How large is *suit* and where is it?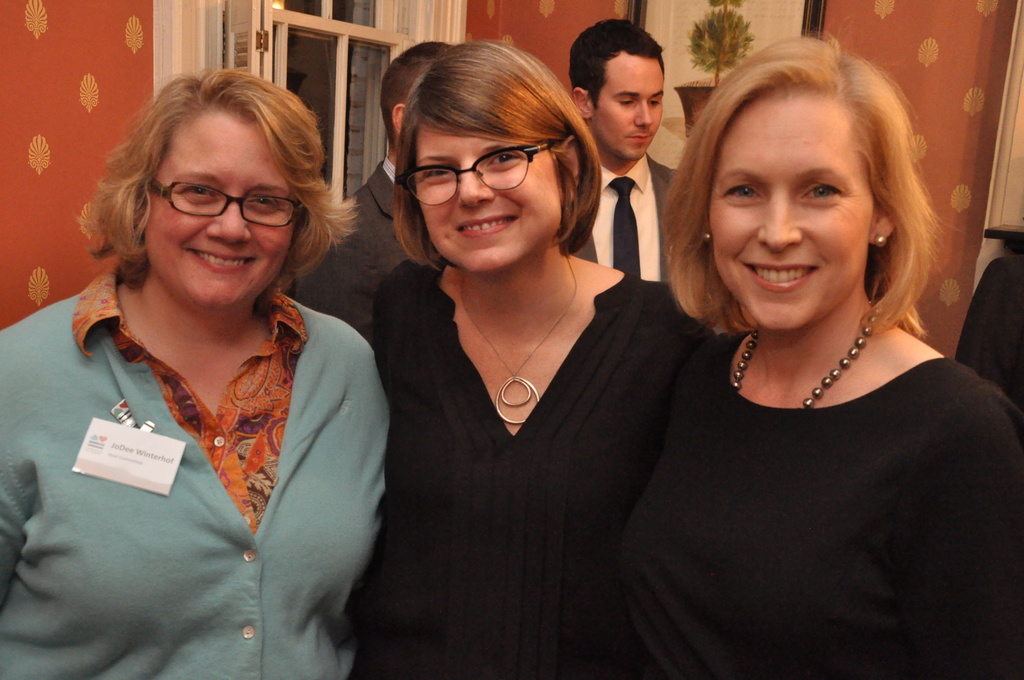
Bounding box: Rect(570, 153, 682, 284).
